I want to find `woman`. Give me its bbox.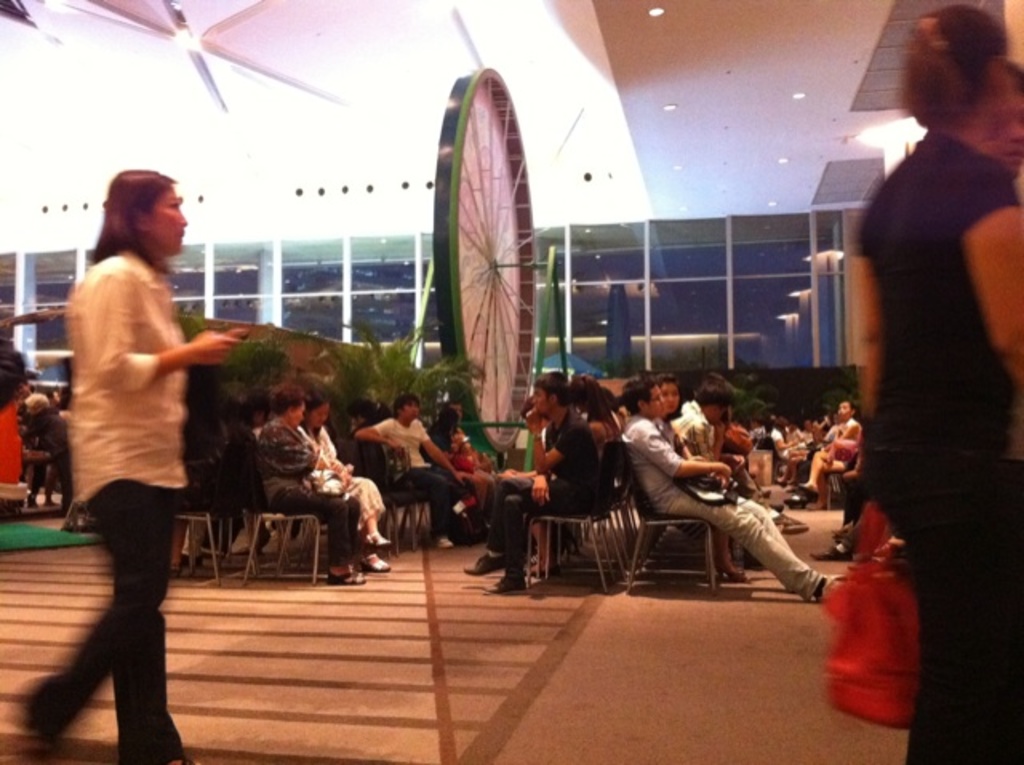
x1=578, y1=386, x2=626, y2=424.
